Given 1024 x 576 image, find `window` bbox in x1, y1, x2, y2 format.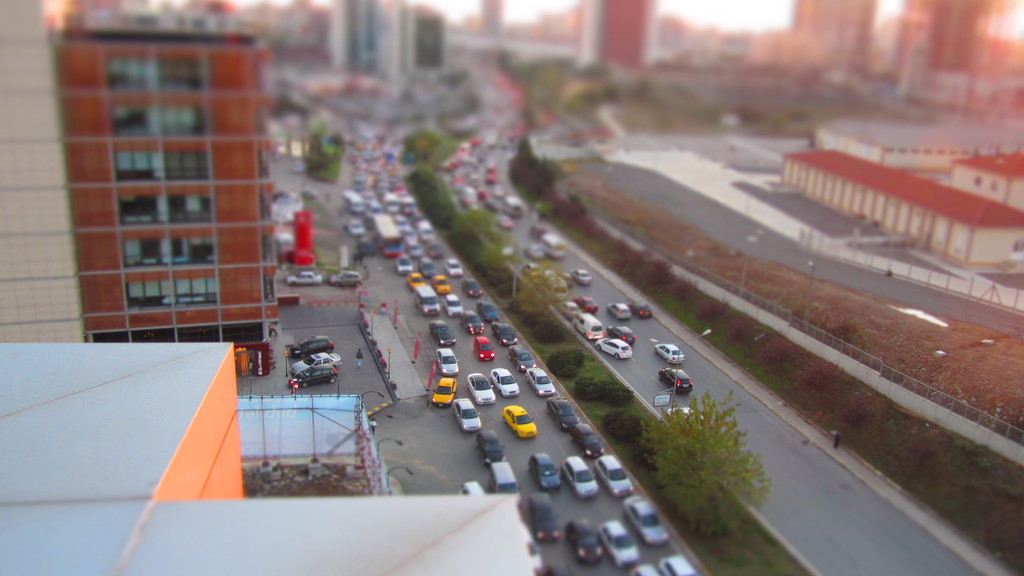
109, 107, 147, 138.
